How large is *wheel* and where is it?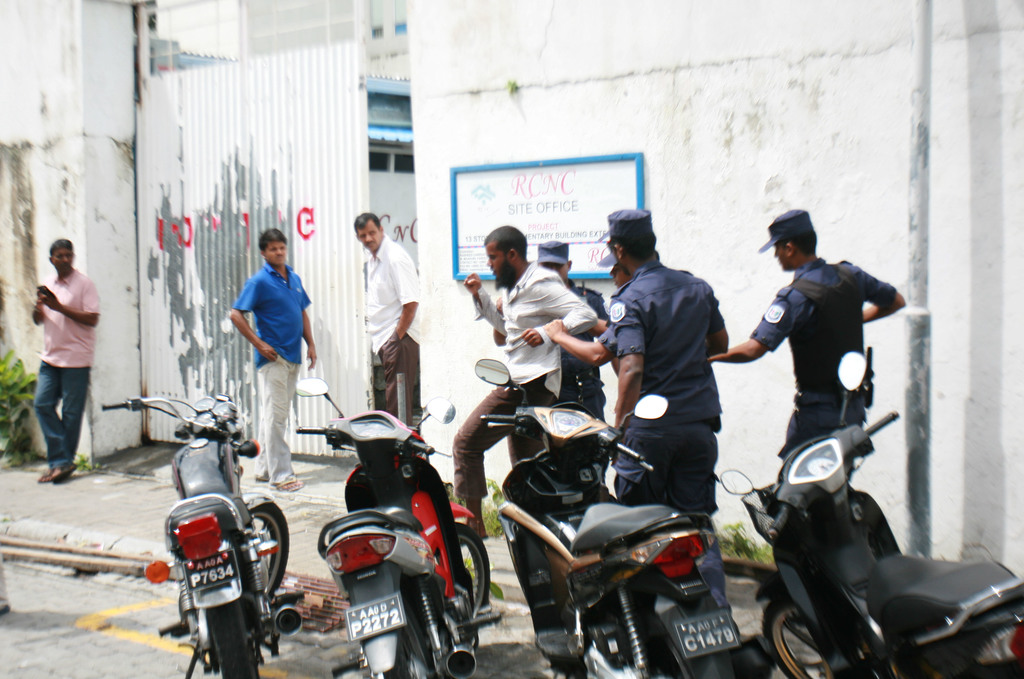
Bounding box: <box>367,623,446,678</box>.
